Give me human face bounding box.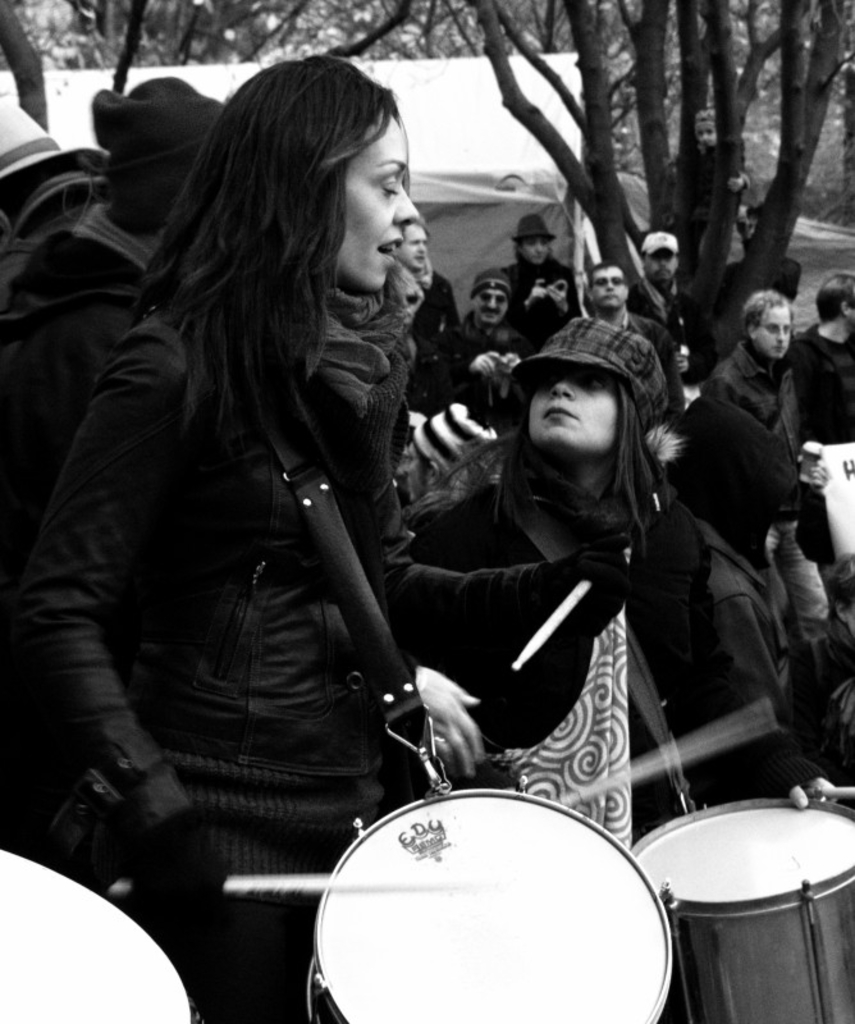
bbox=[648, 244, 677, 282].
